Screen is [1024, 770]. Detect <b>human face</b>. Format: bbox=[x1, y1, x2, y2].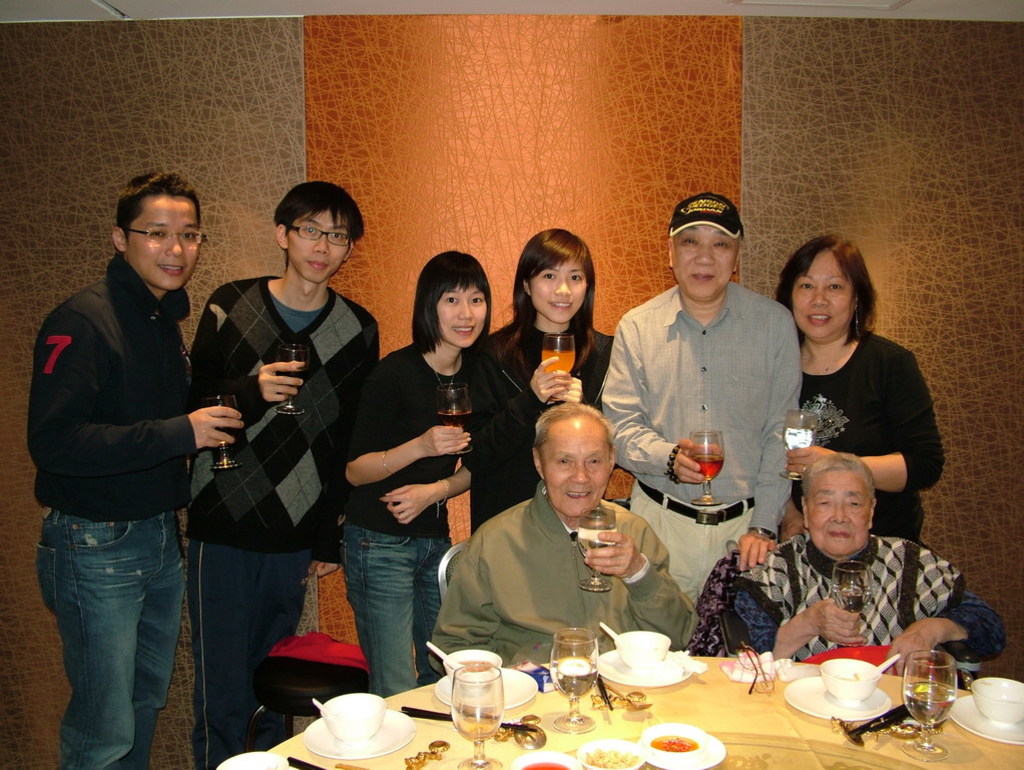
bbox=[531, 260, 591, 320].
